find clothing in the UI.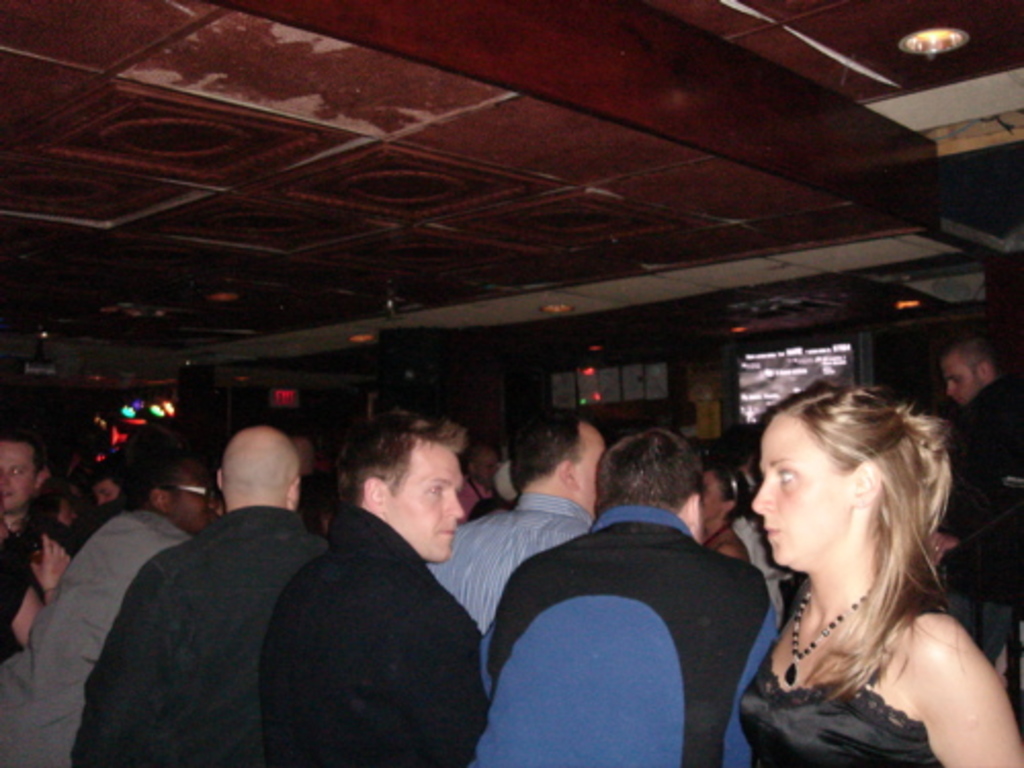
UI element at box(477, 512, 752, 766).
